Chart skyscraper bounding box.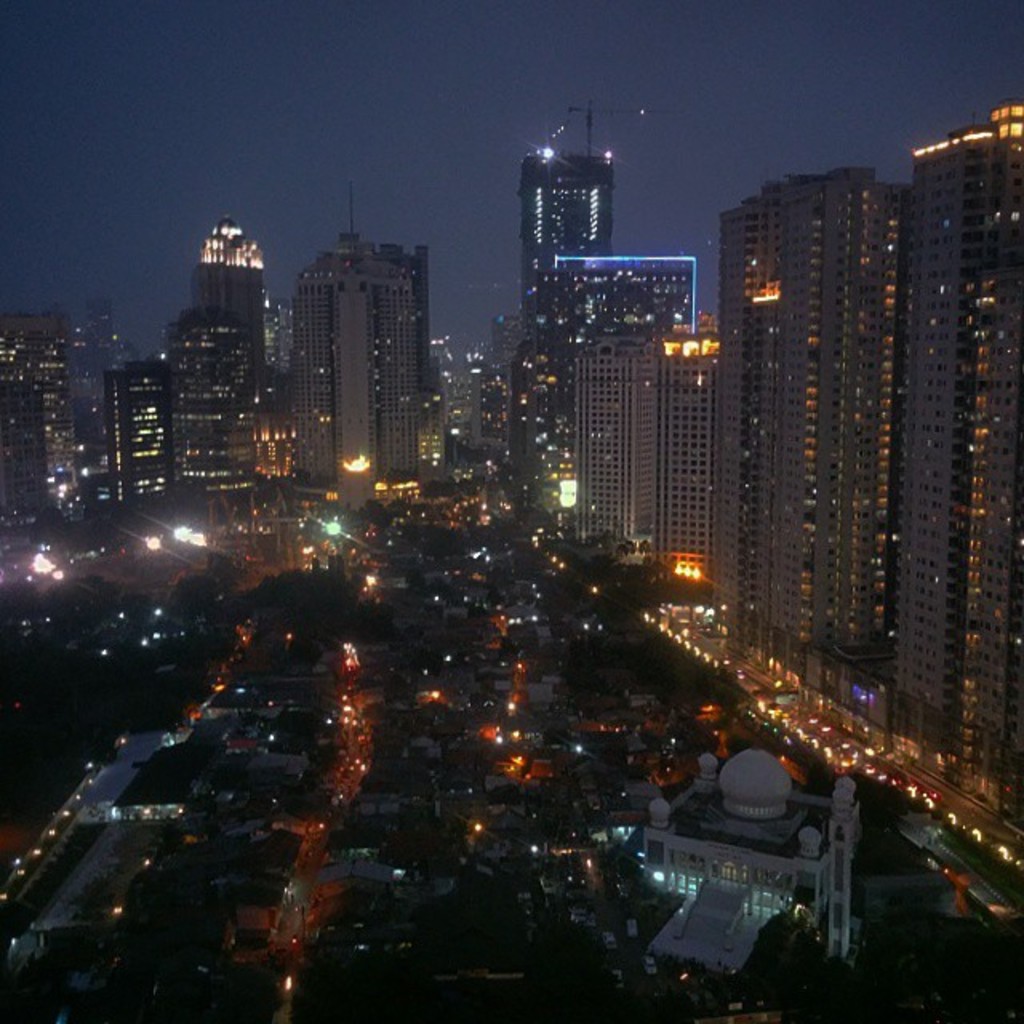
Charted: crop(512, 139, 699, 534).
